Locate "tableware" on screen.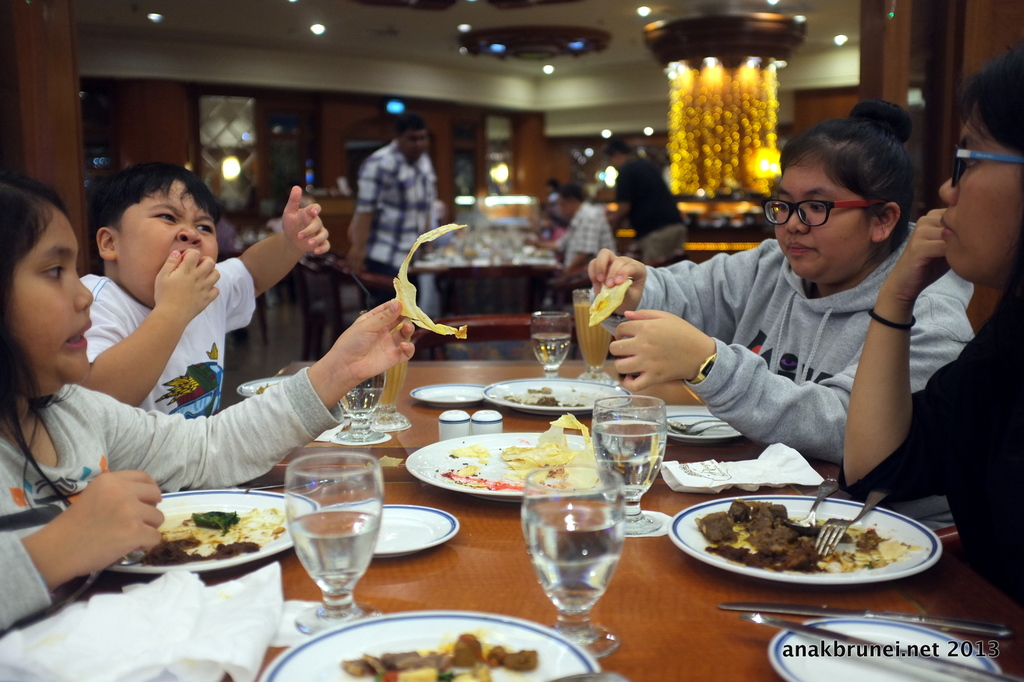
On screen at 100 479 320 584.
